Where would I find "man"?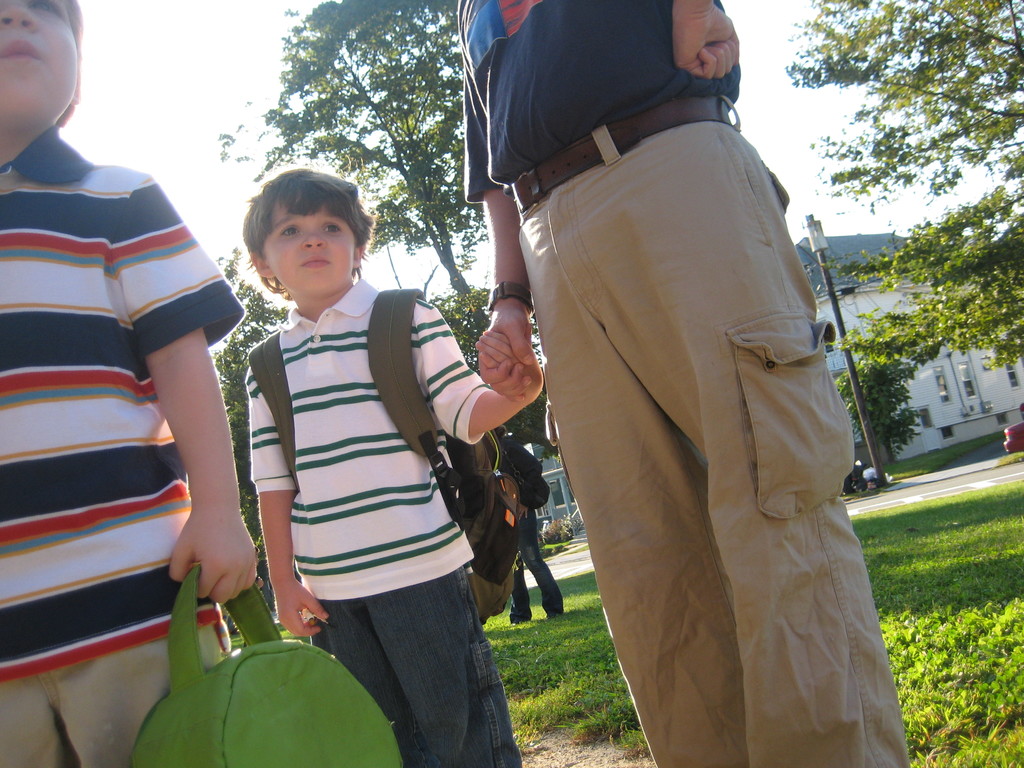
At (460, 14, 890, 760).
